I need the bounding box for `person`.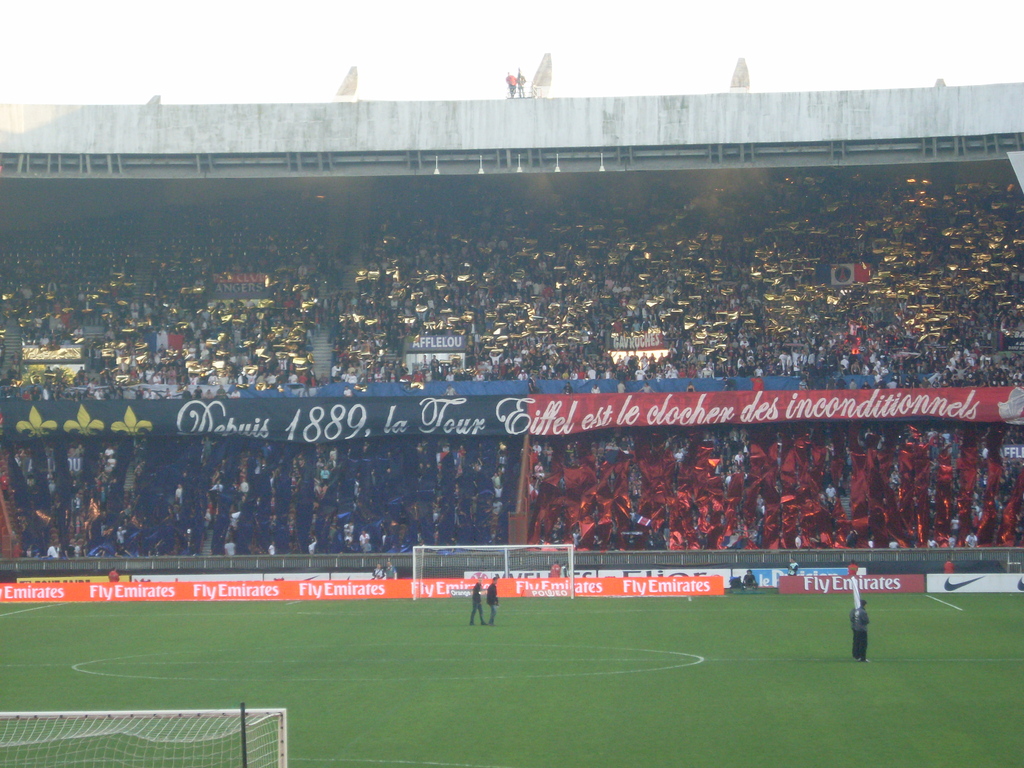
Here it is: locate(486, 581, 499, 626).
